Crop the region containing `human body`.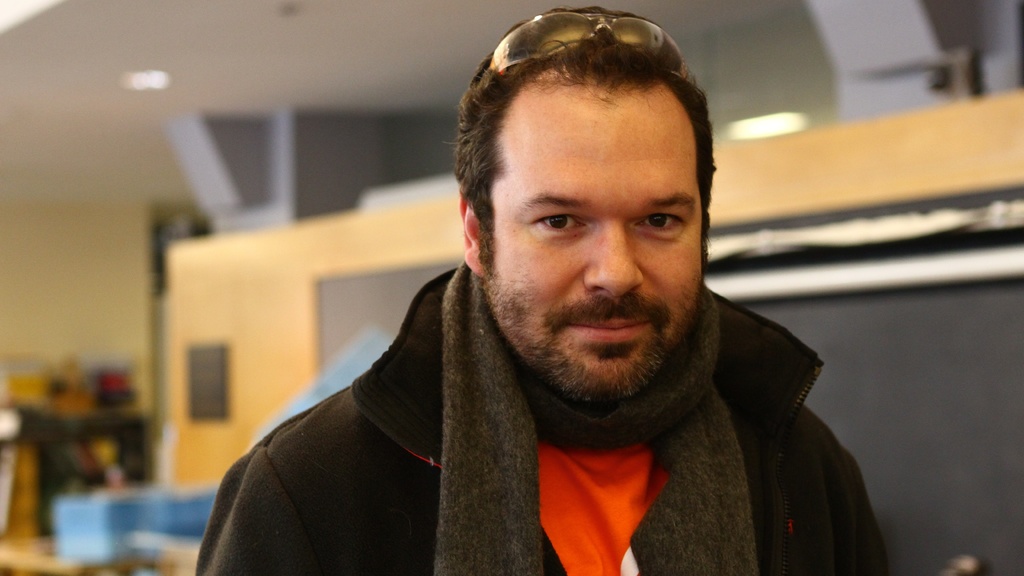
Crop region: box(197, 54, 879, 575).
